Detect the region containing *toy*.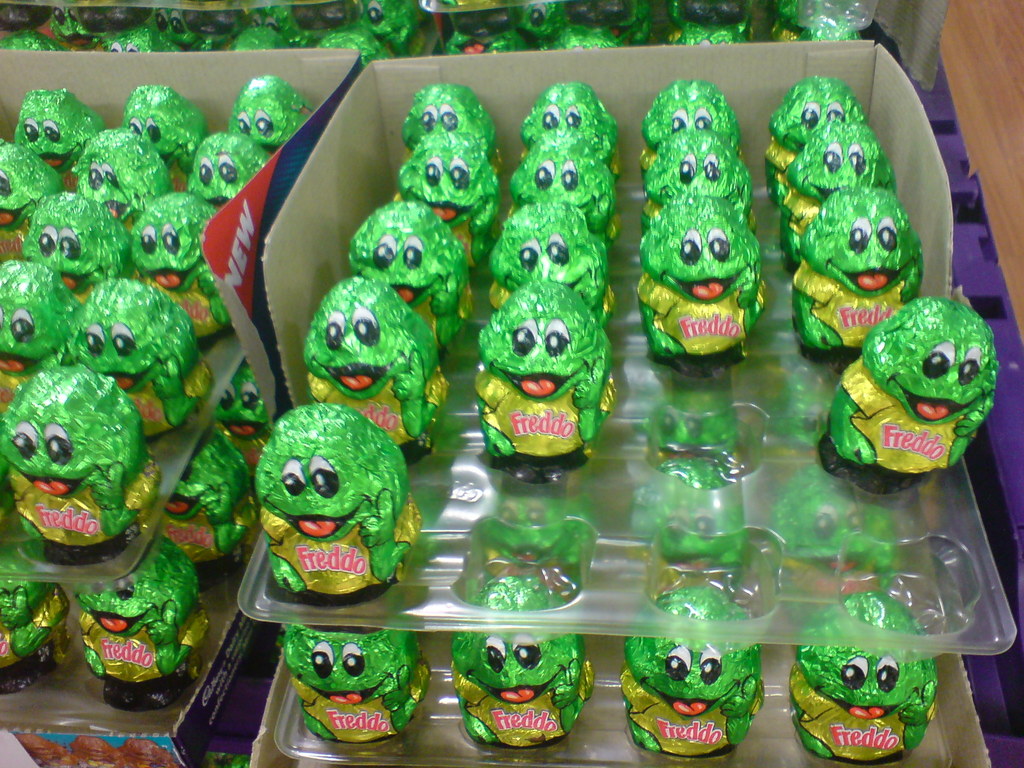
{"left": 391, "top": 129, "right": 505, "bottom": 274}.
